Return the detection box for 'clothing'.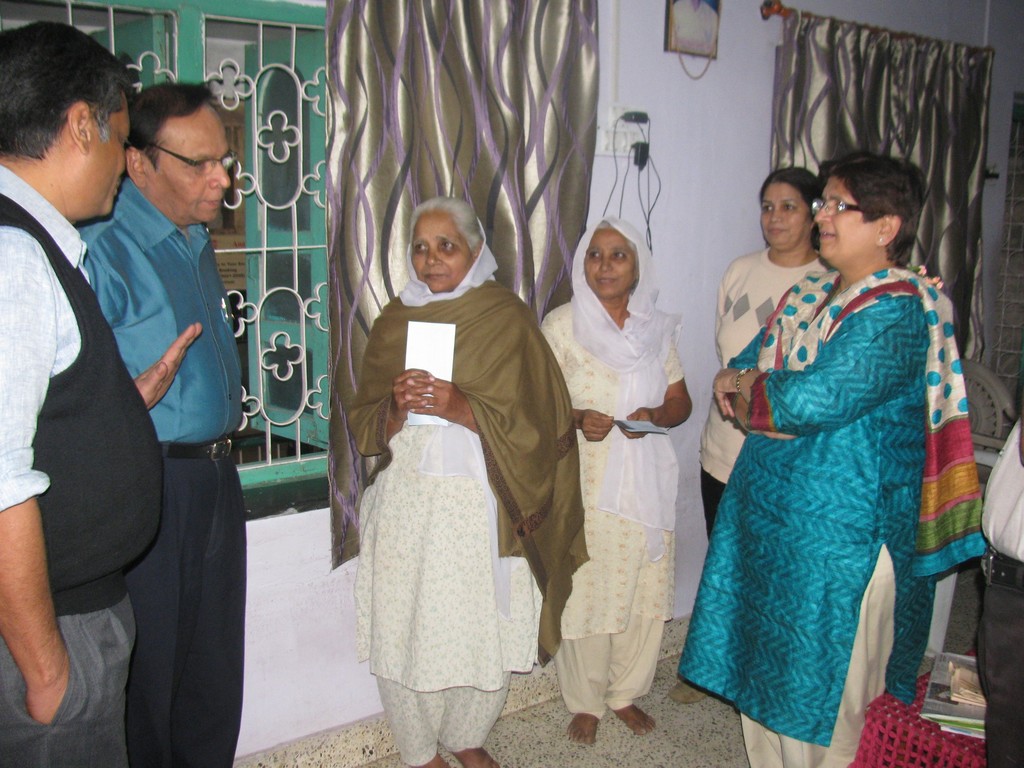
<box>538,212,687,725</box>.
